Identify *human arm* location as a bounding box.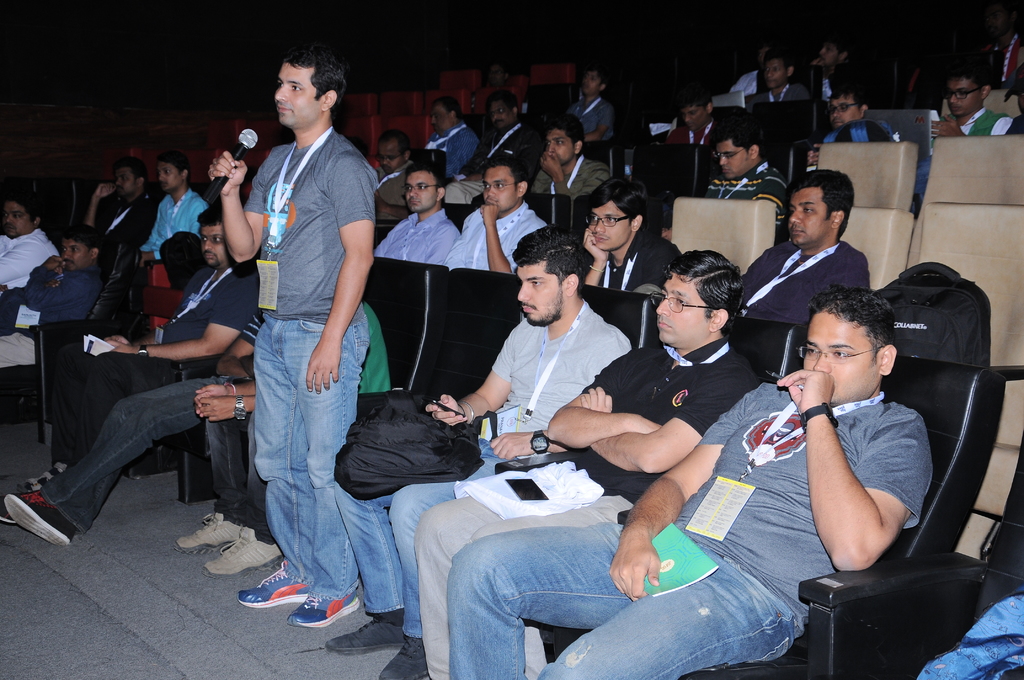
bbox=(17, 255, 96, 314).
